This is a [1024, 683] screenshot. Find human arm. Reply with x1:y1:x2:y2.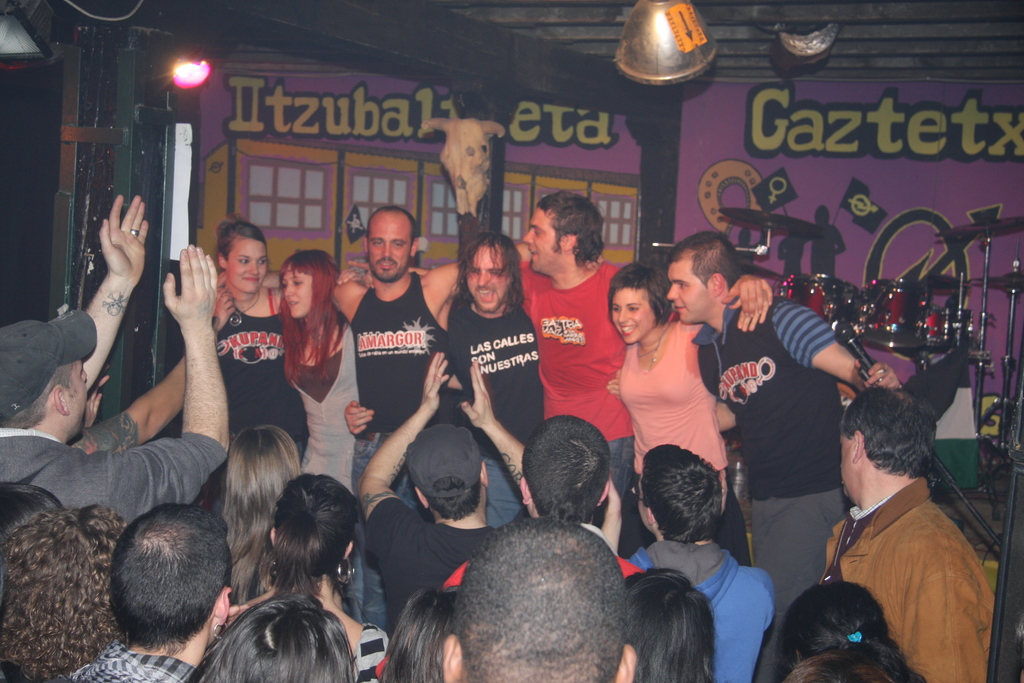
890:544:987:682.
